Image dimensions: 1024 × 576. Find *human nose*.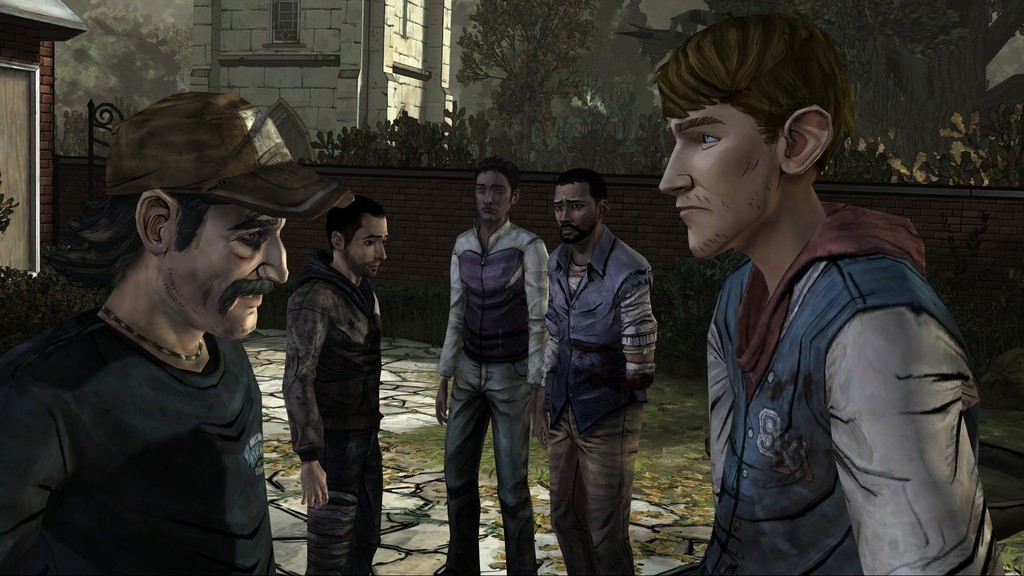
select_region(259, 236, 287, 283).
